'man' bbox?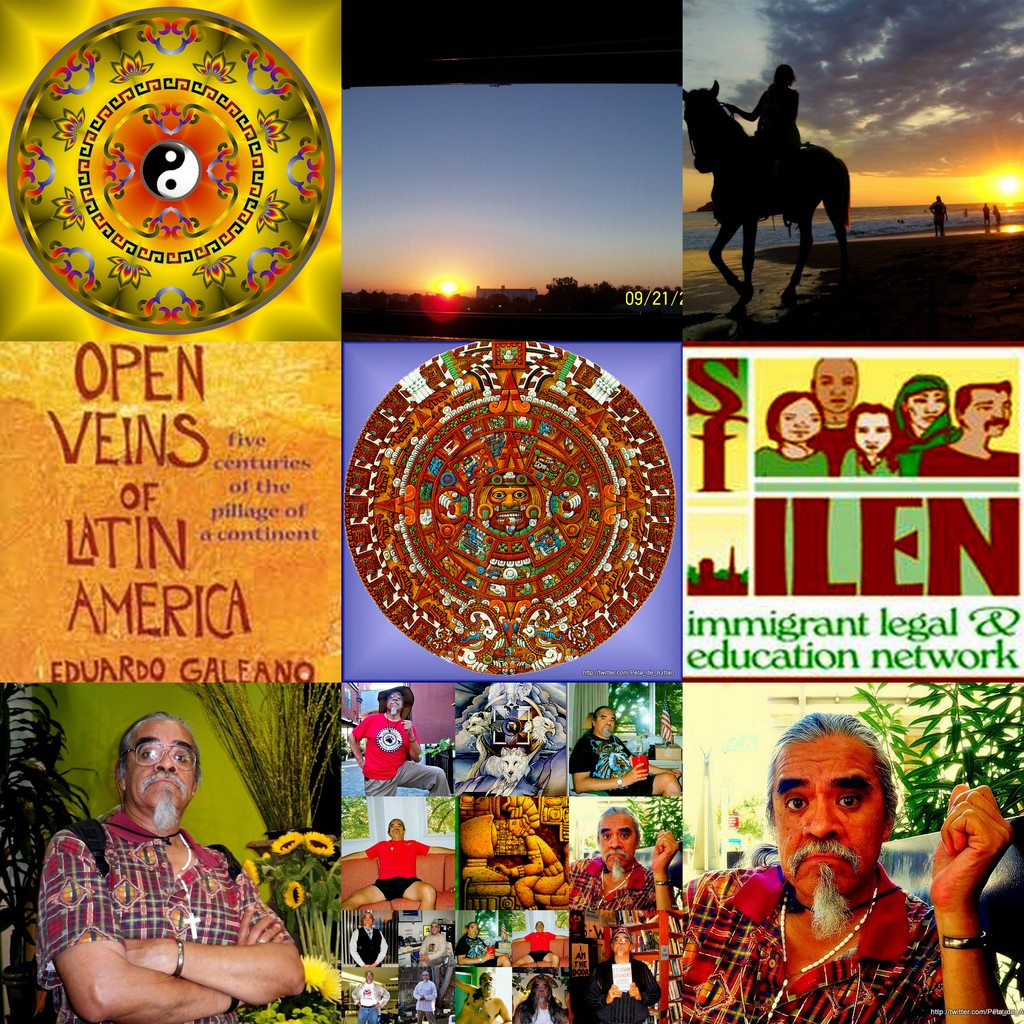
region(563, 809, 675, 908)
